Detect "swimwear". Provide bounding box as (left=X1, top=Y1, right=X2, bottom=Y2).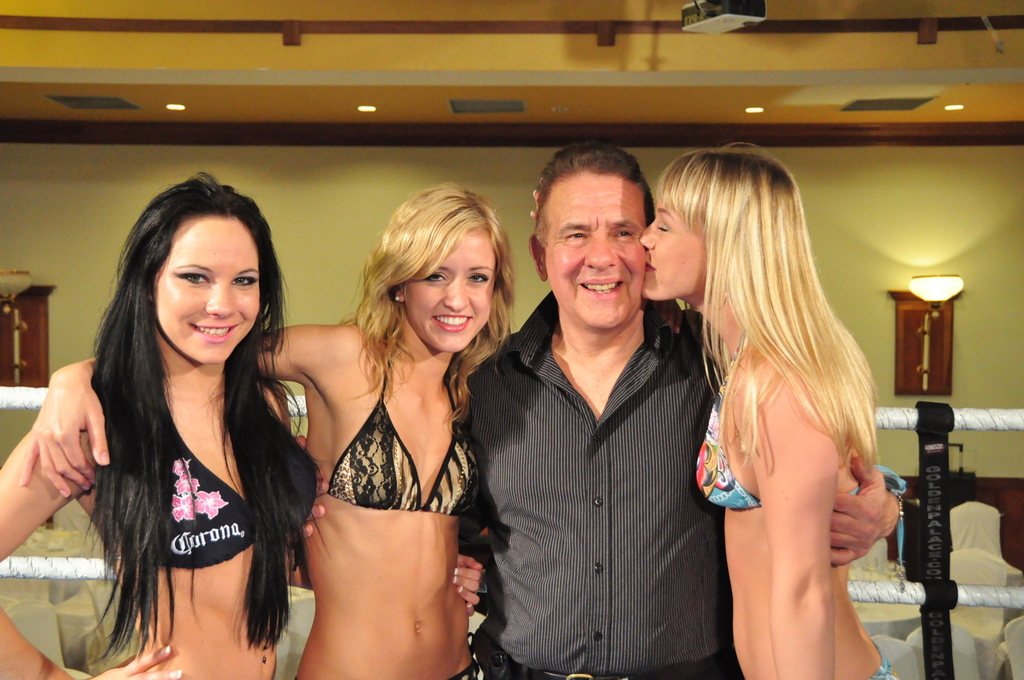
(left=330, top=333, right=477, bottom=515).
